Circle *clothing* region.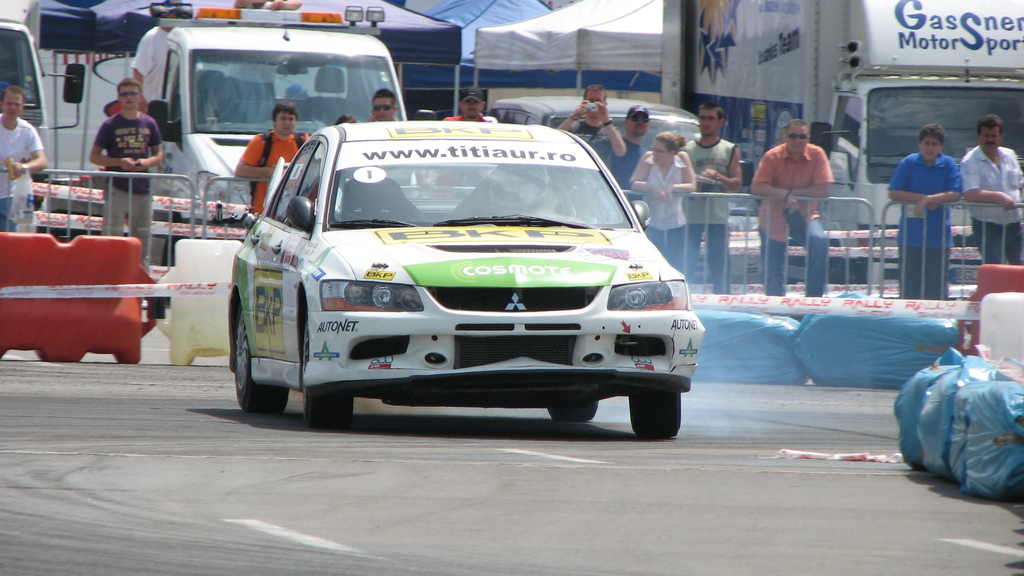
Region: l=129, t=23, r=173, b=99.
